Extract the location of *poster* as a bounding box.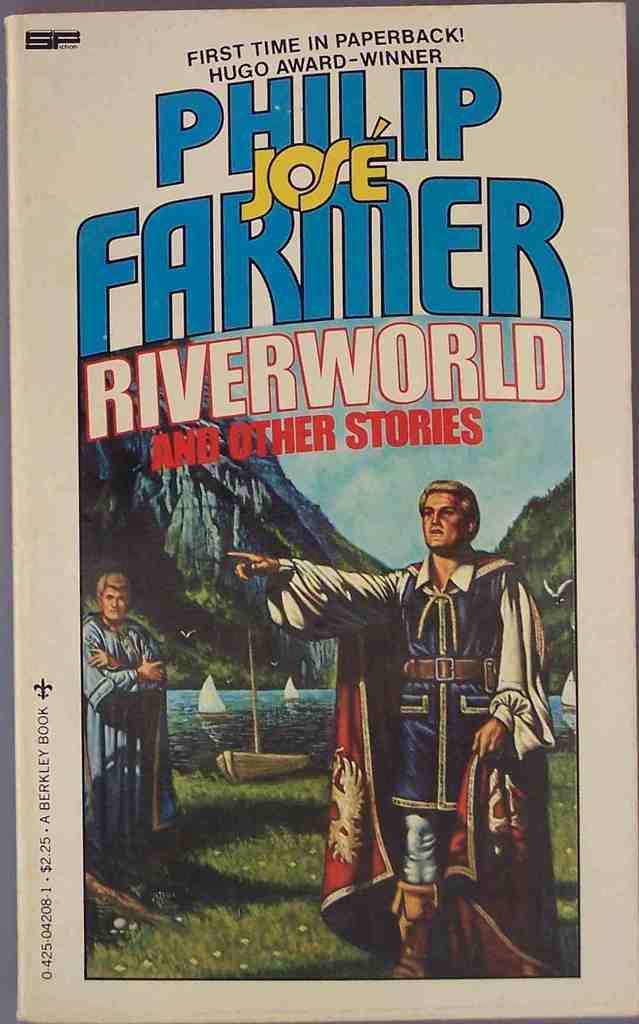
[0,0,638,1023].
